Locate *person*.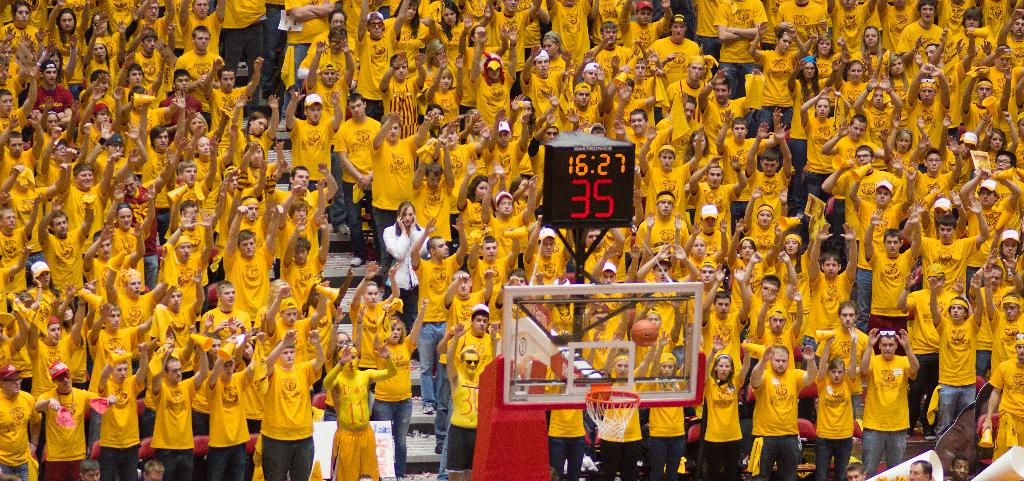
Bounding box: bbox=(263, 334, 330, 480).
